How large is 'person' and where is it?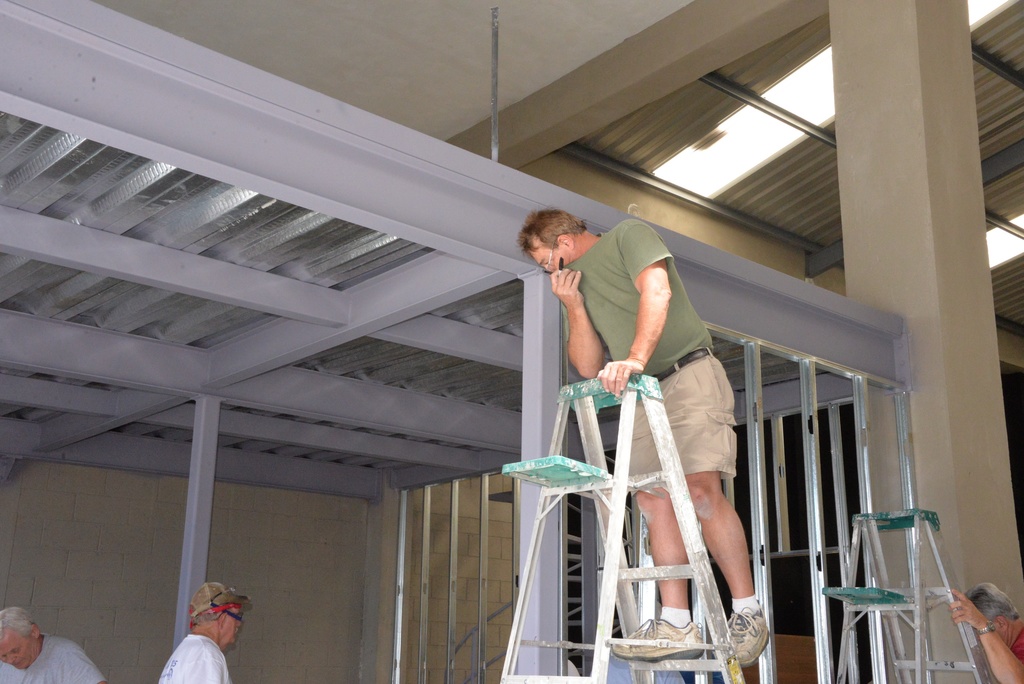
Bounding box: (x1=946, y1=582, x2=1023, y2=683).
